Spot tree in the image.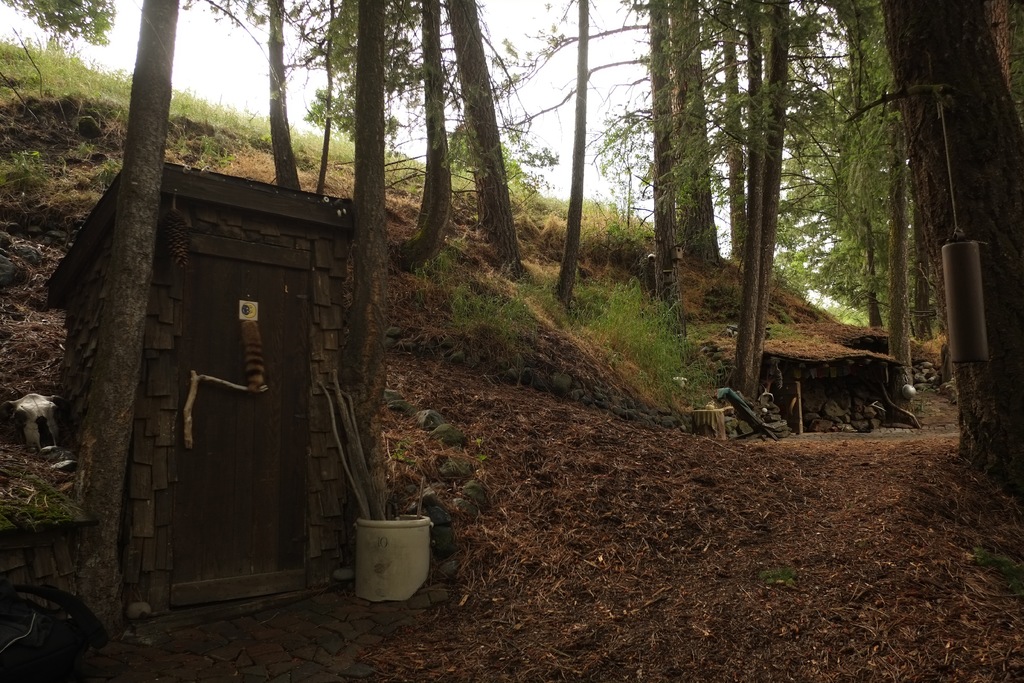
tree found at <bbox>73, 0, 180, 630</bbox>.
